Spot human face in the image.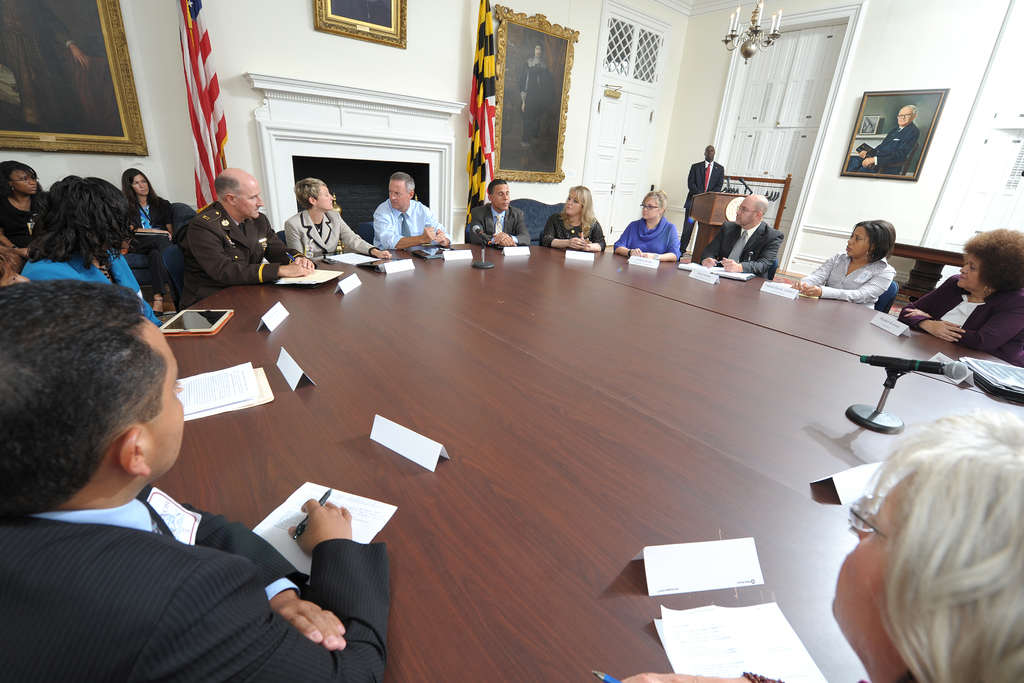
human face found at [left=388, top=182, right=410, bottom=211].
